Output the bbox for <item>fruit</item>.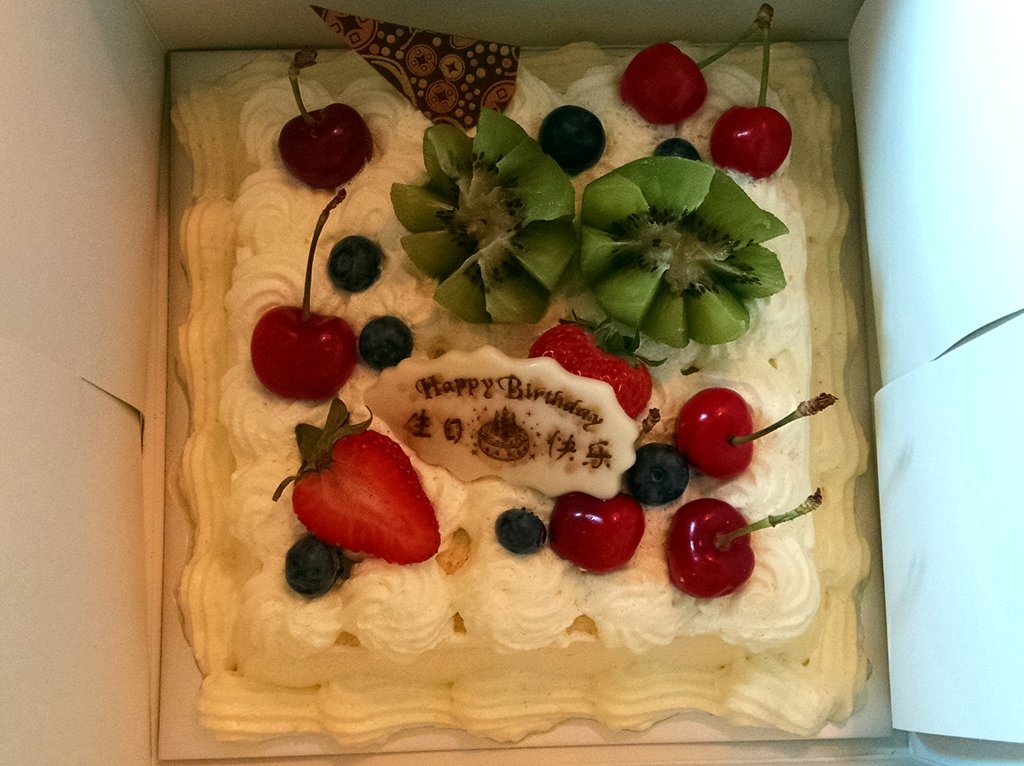
crop(538, 106, 608, 176).
